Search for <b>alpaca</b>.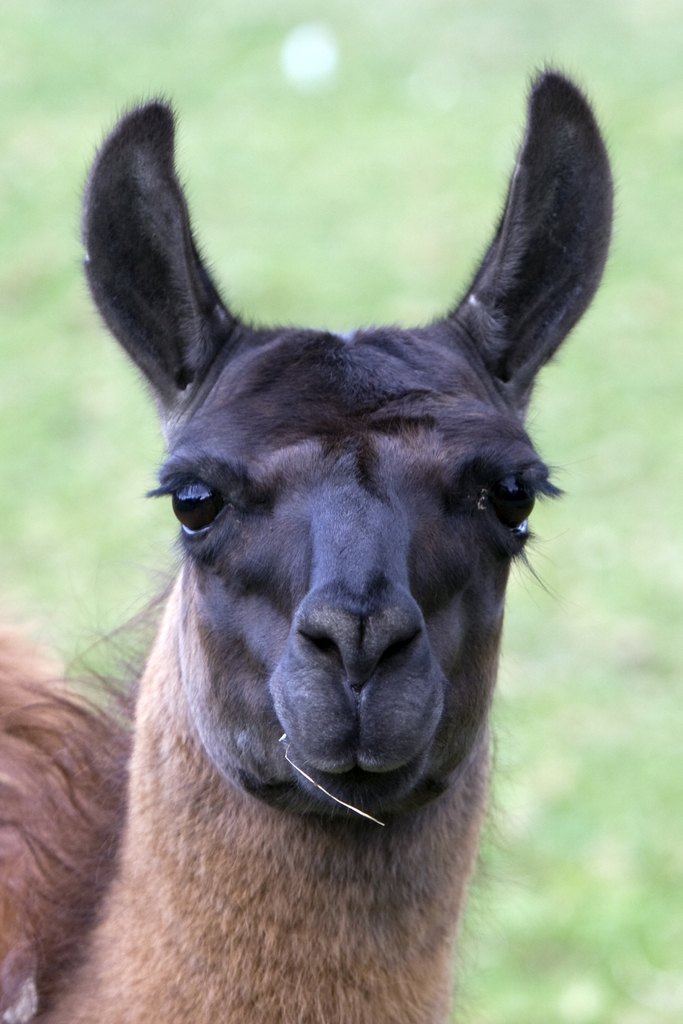
Found at bbox=(0, 56, 626, 1023).
